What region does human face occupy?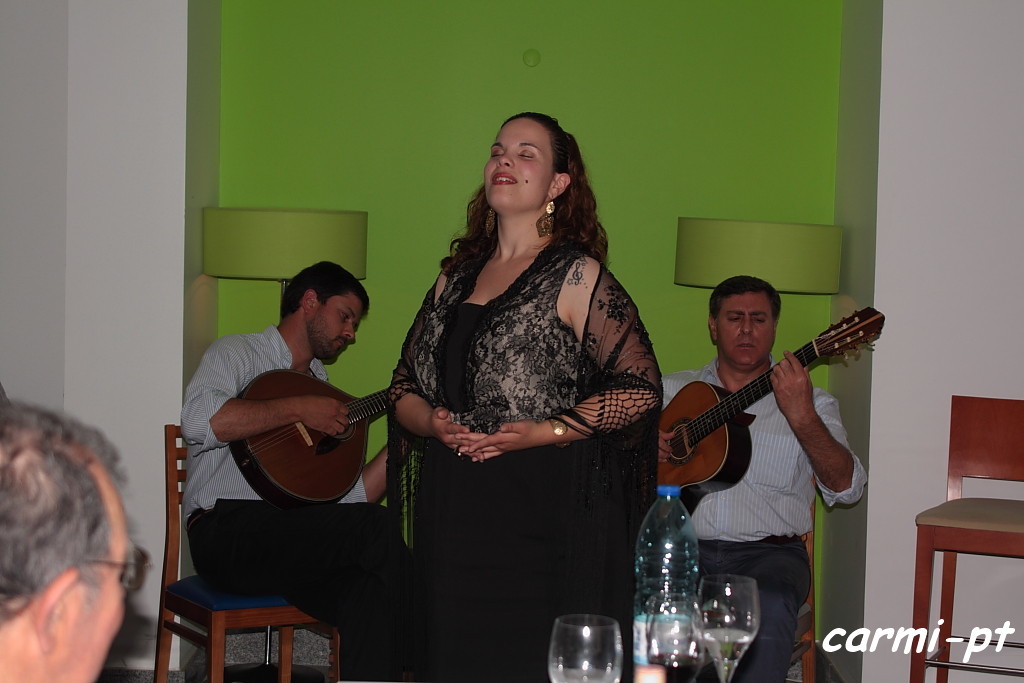
{"x1": 717, "y1": 282, "x2": 773, "y2": 367}.
